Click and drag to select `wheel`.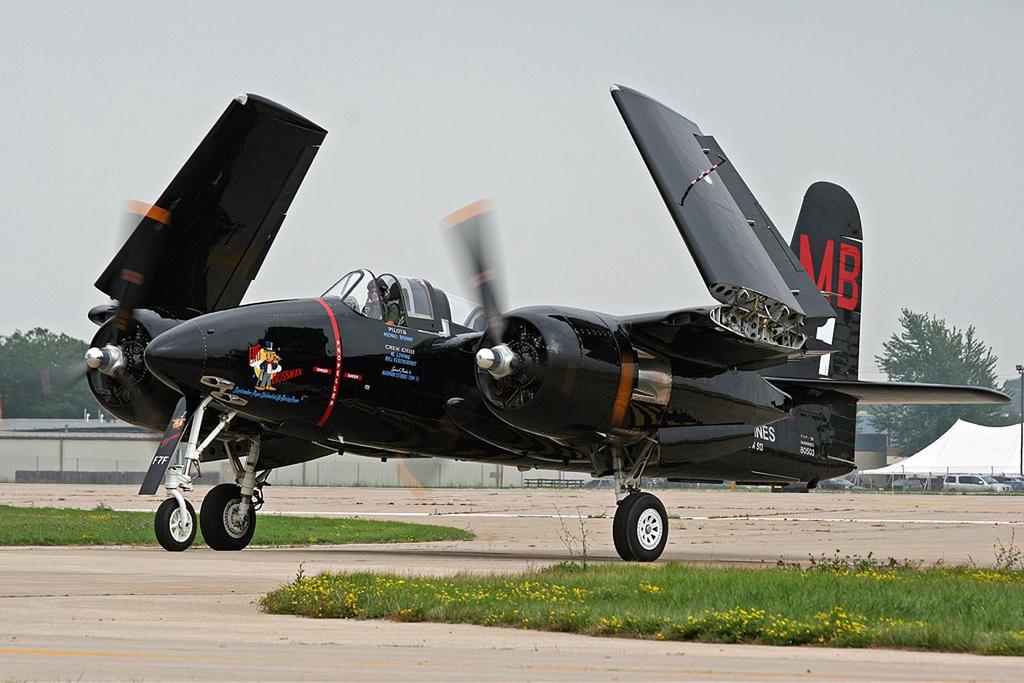
Selection: (left=156, top=499, right=197, bottom=553).
